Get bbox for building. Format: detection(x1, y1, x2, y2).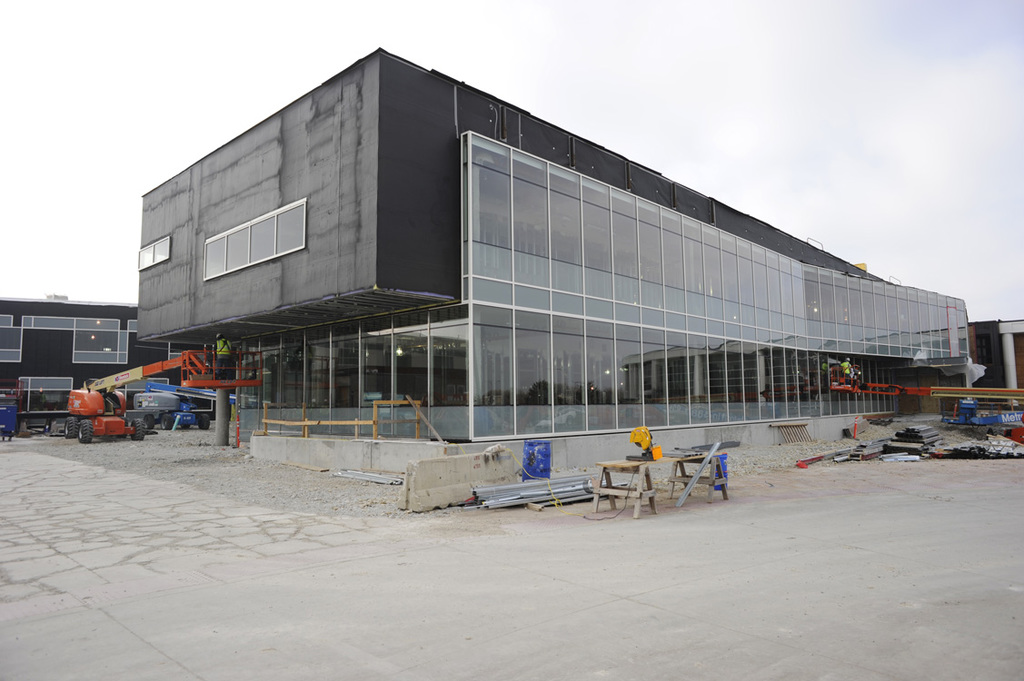
detection(134, 48, 981, 441).
